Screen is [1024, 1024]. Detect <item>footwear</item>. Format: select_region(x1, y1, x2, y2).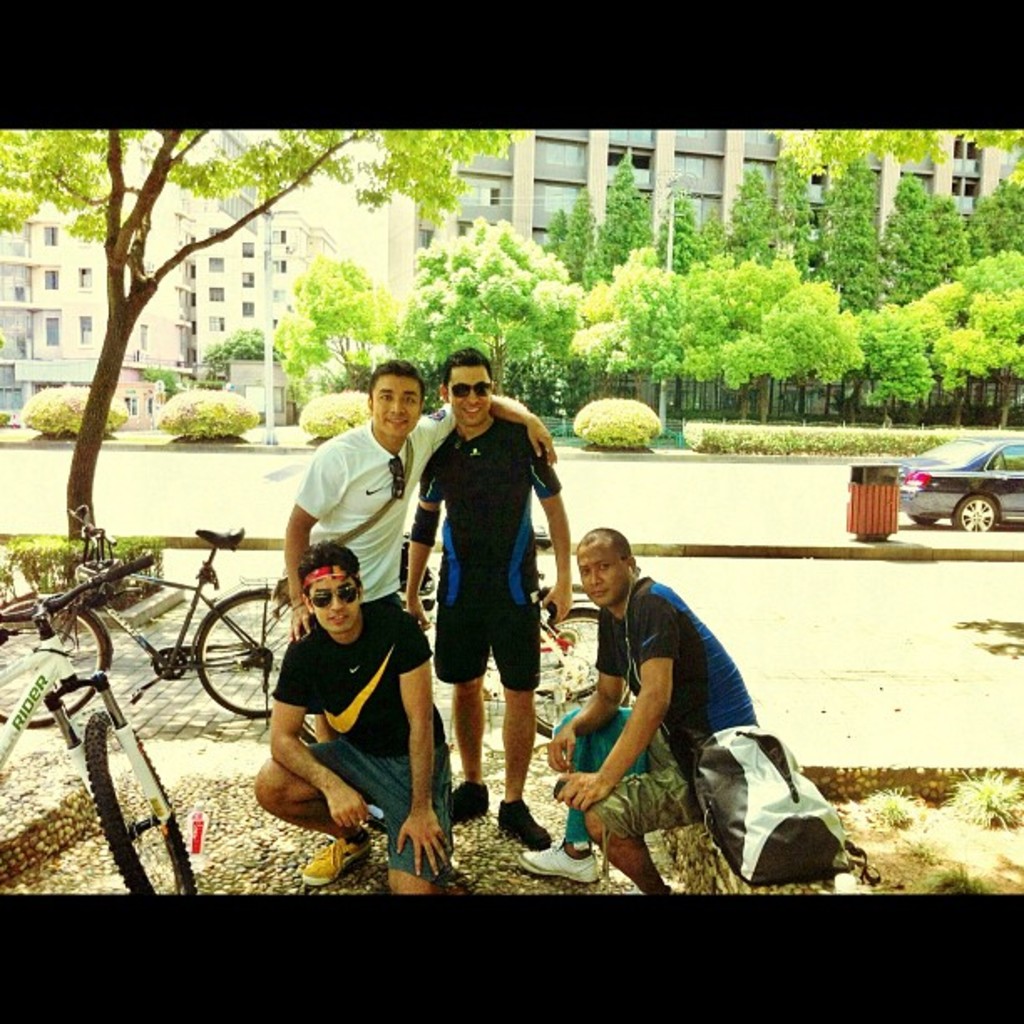
select_region(495, 805, 550, 848).
